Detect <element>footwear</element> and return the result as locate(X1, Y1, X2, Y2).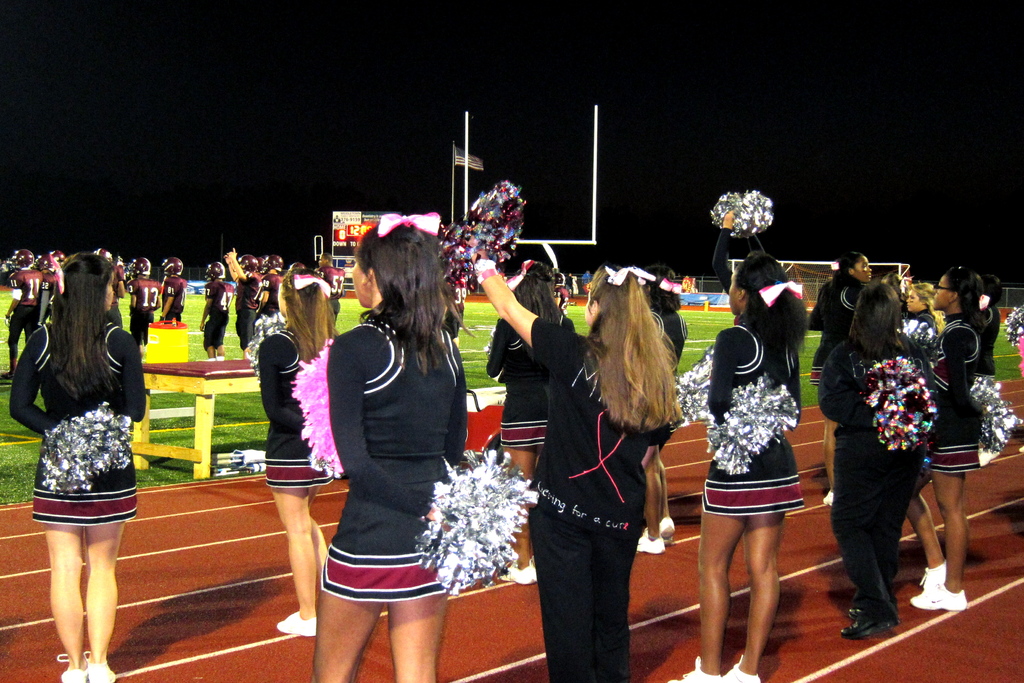
locate(84, 651, 116, 682).
